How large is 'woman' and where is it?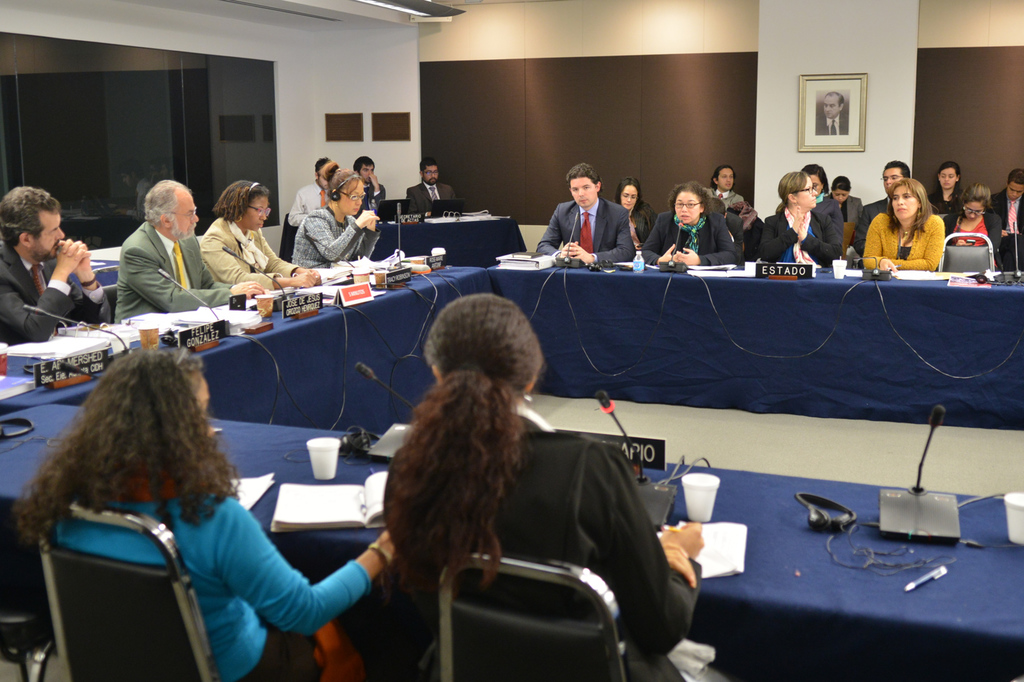
Bounding box: crop(306, 170, 377, 265).
